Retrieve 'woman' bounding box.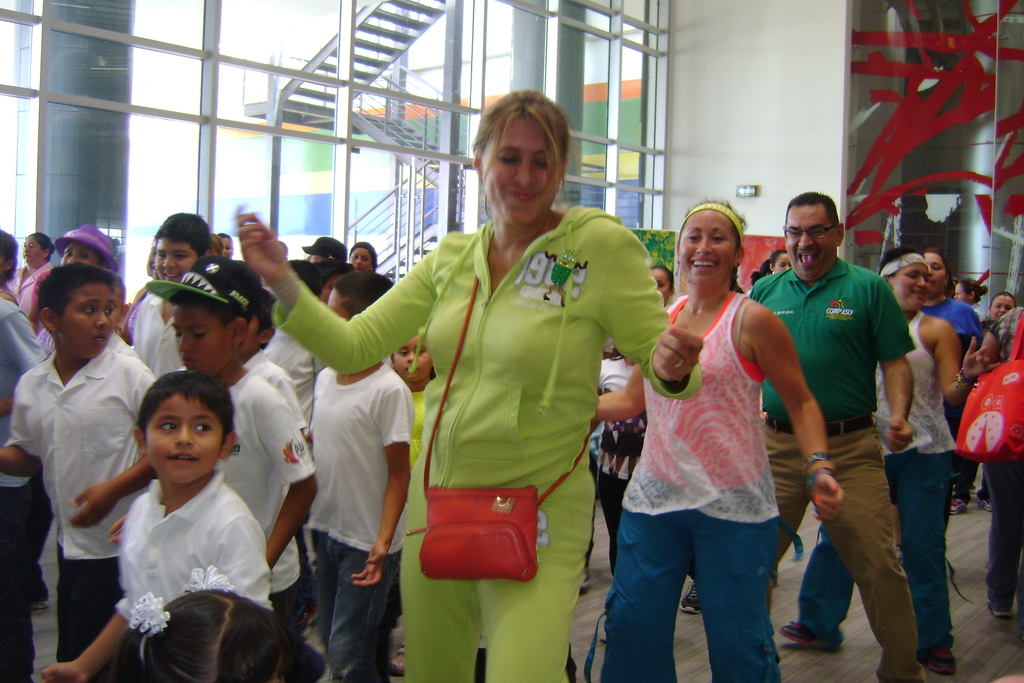
Bounding box: {"x1": 58, "y1": 223, "x2": 117, "y2": 273}.
